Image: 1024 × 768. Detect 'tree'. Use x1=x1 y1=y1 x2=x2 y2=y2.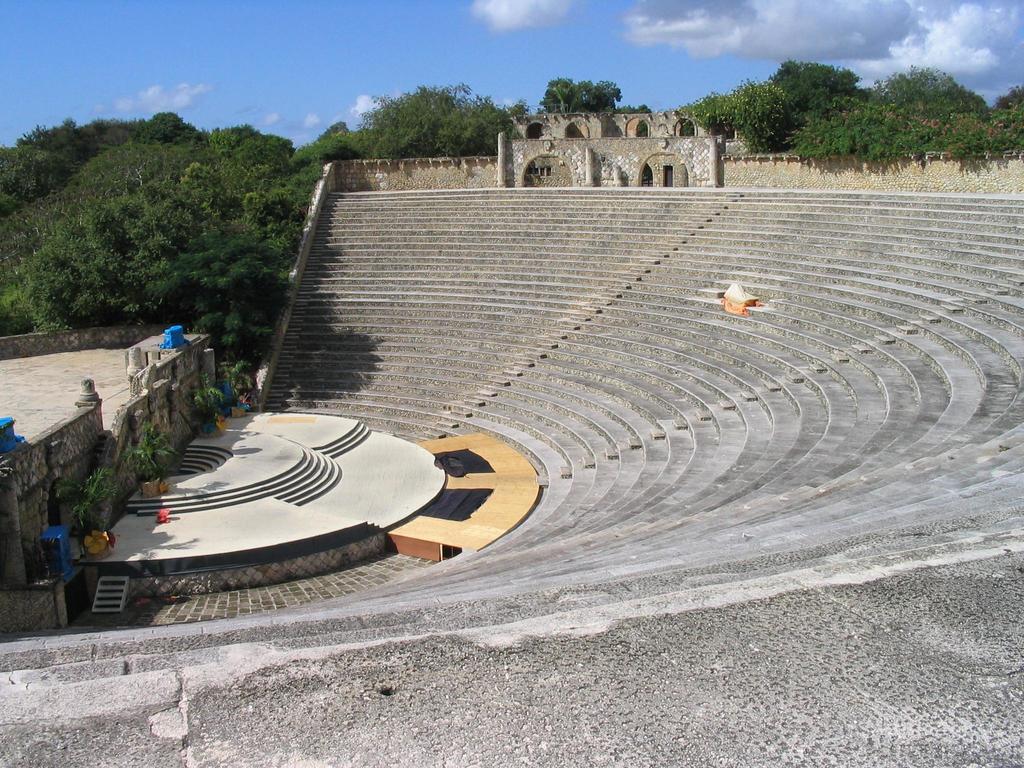
x1=132 y1=406 x2=188 y2=479.
